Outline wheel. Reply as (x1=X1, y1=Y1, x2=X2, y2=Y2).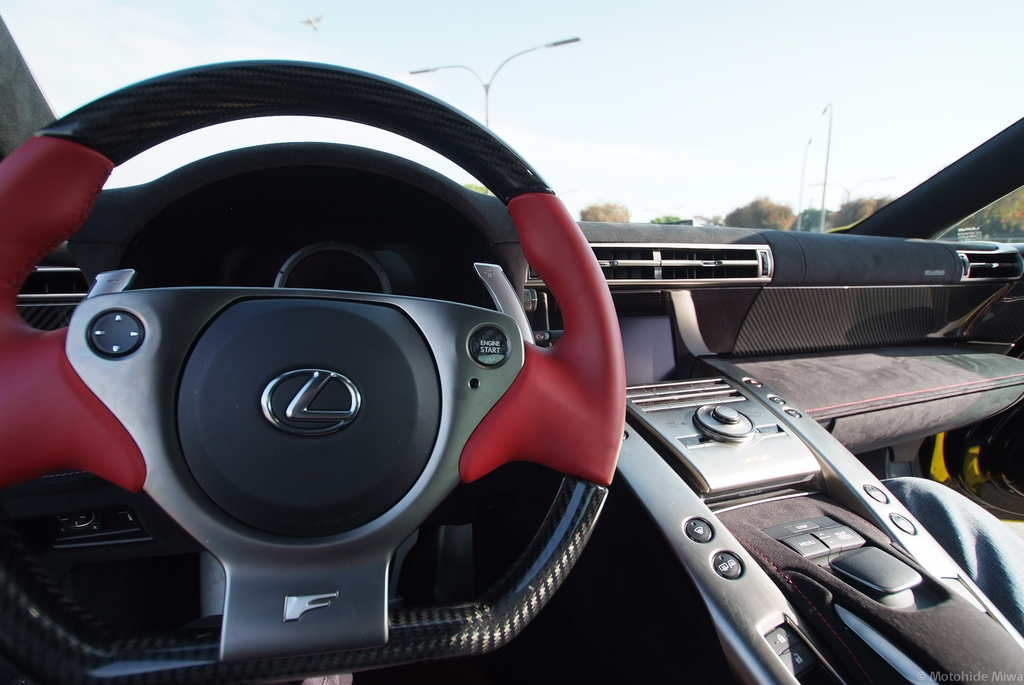
(x1=0, y1=54, x2=629, y2=684).
